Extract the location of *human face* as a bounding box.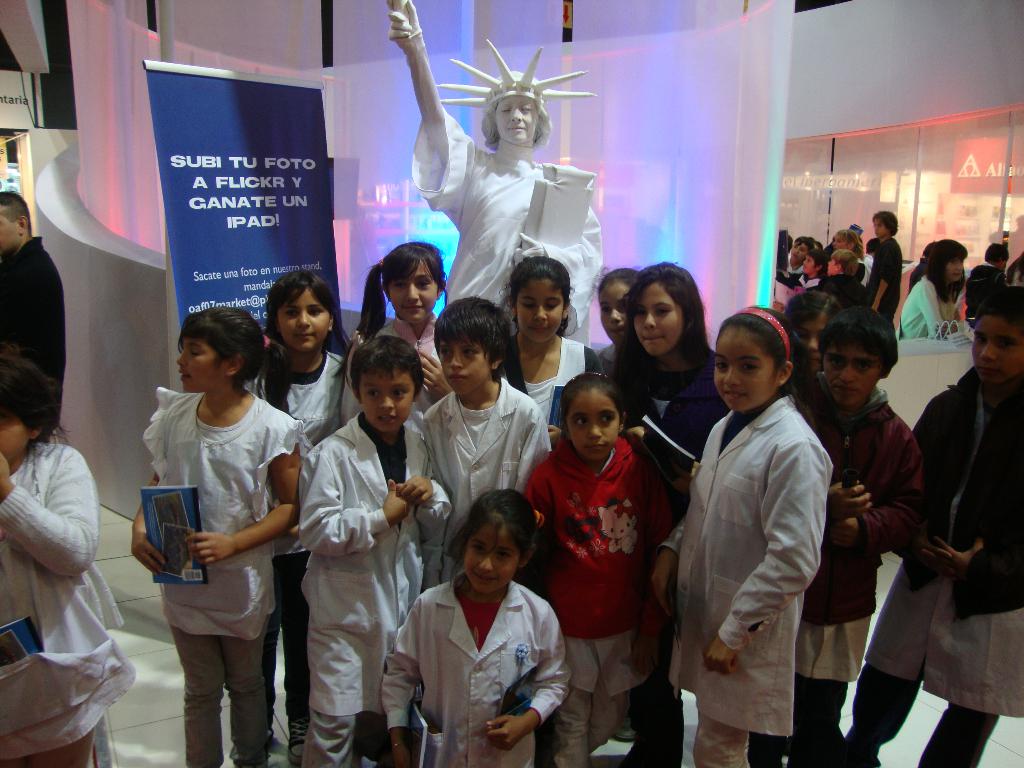
876 217 890 243.
